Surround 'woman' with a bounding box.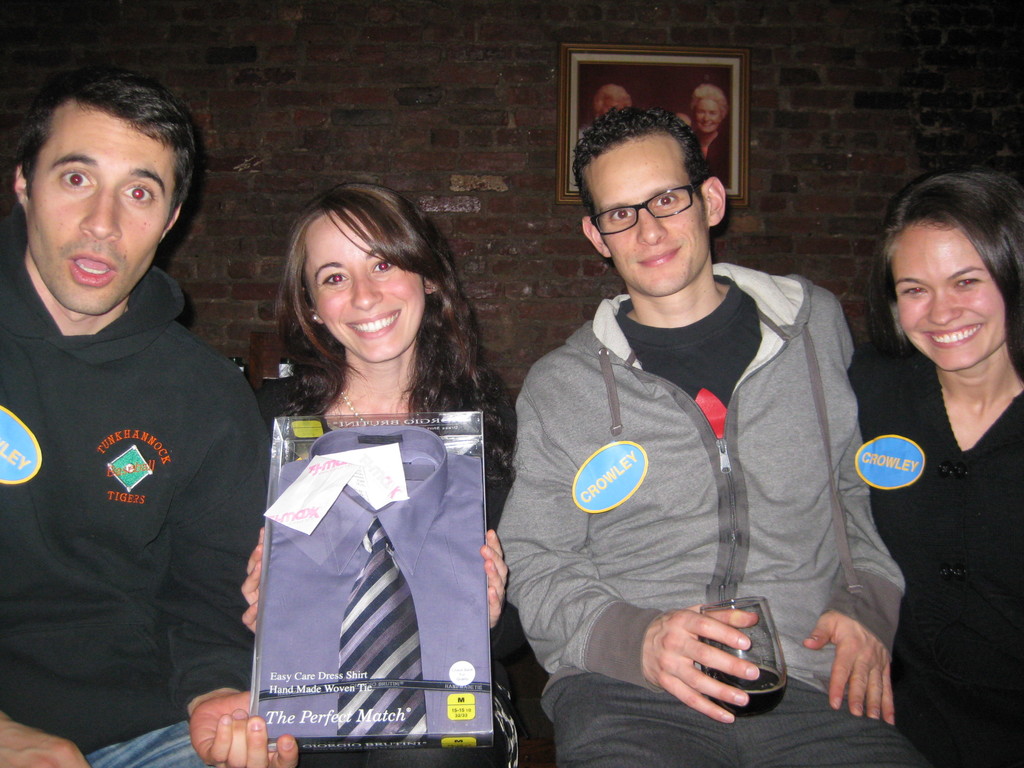
l=220, t=190, r=504, b=737.
